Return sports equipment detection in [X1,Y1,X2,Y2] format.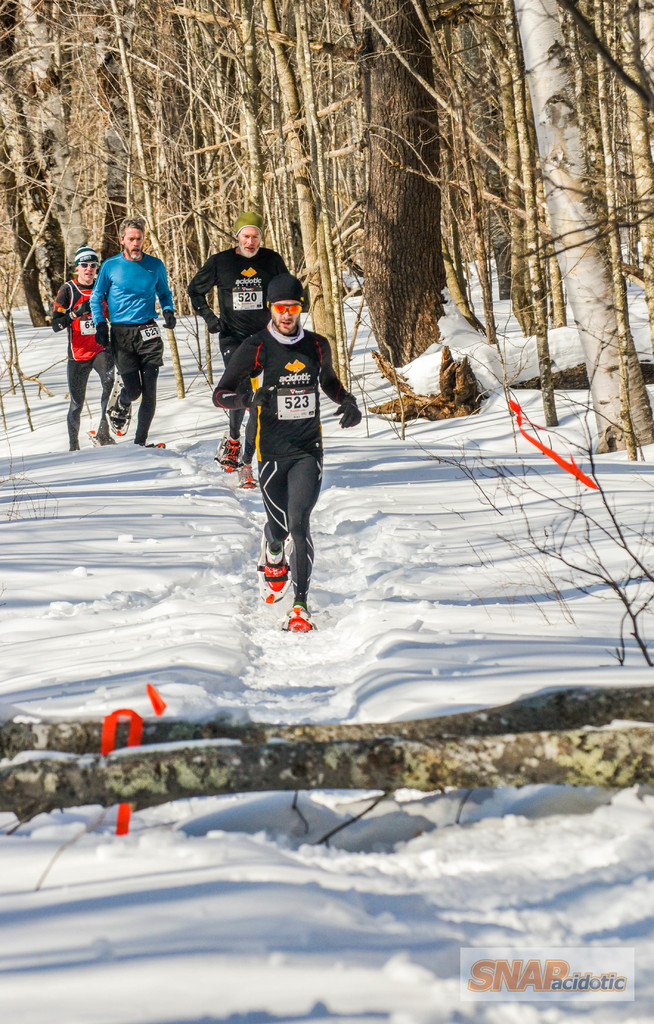
[251,382,275,403].
